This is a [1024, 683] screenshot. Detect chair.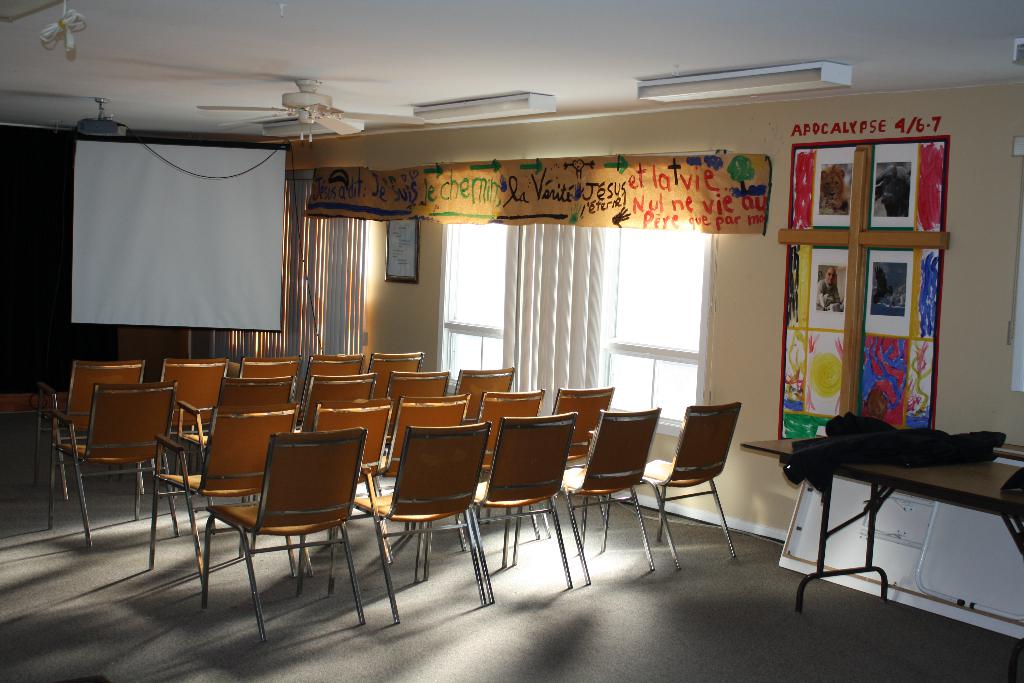
(x1=259, y1=394, x2=387, y2=573).
